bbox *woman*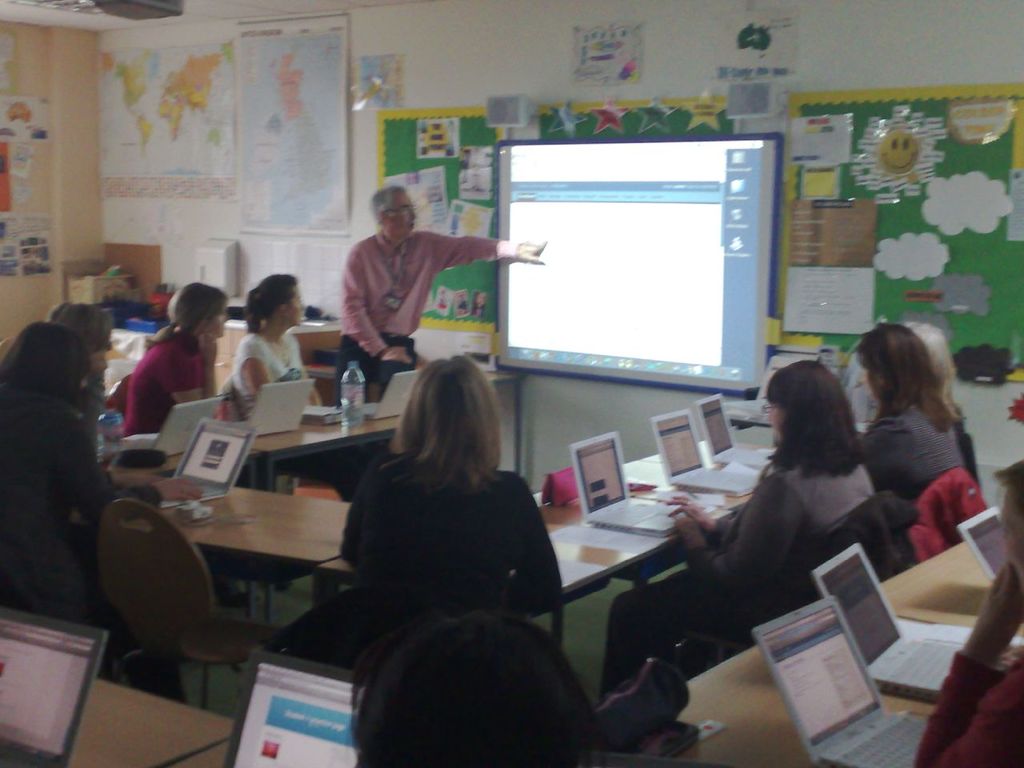
<box>310,346,565,690</box>
